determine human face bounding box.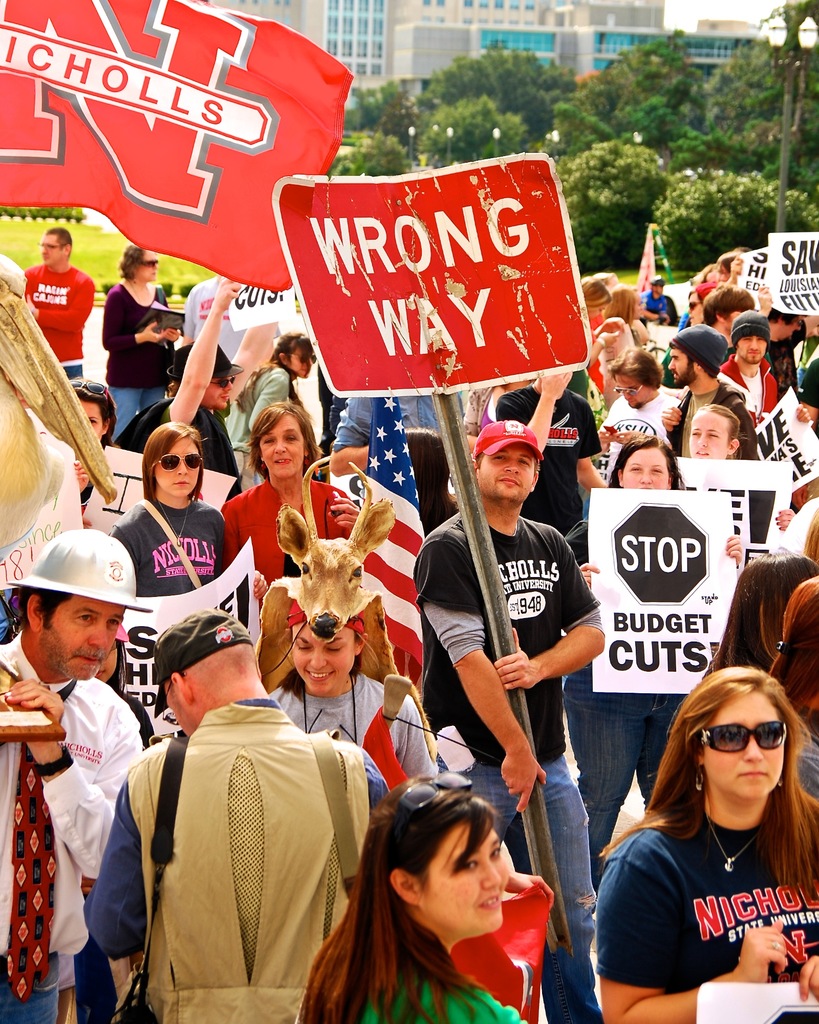
Determined: 290, 624, 360, 694.
